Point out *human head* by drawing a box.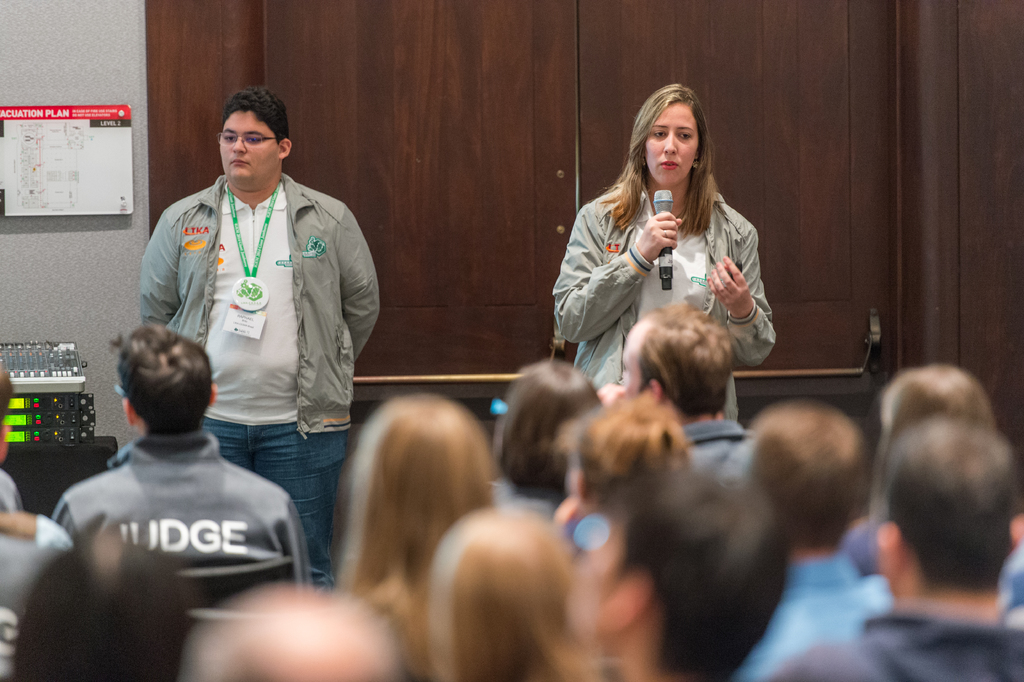
744, 398, 871, 553.
